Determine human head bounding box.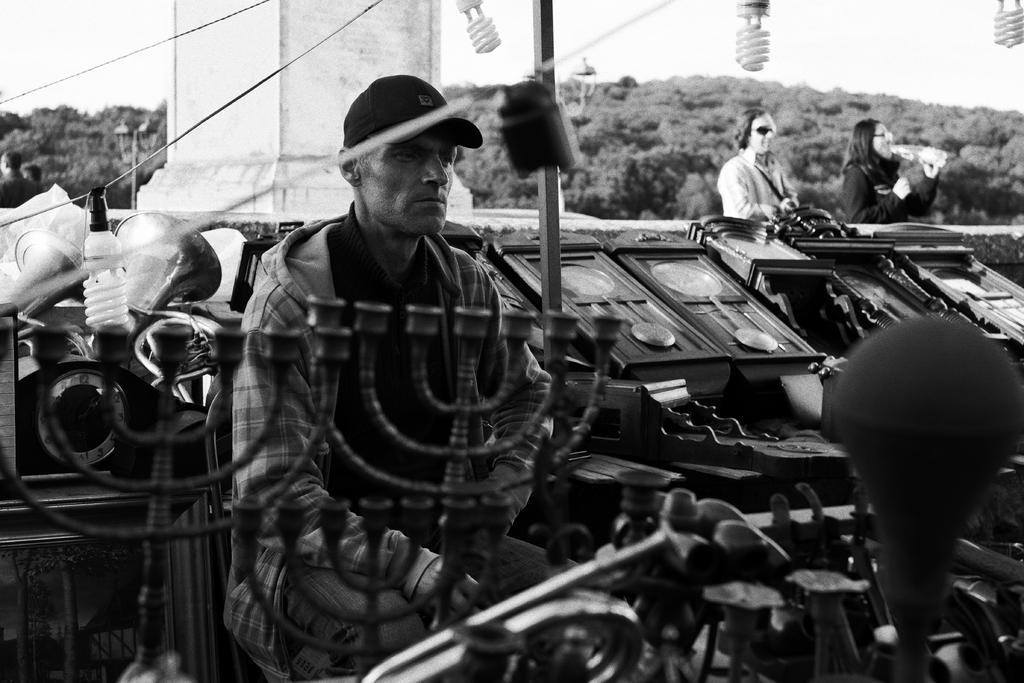
Determined: 339:72:459:235.
